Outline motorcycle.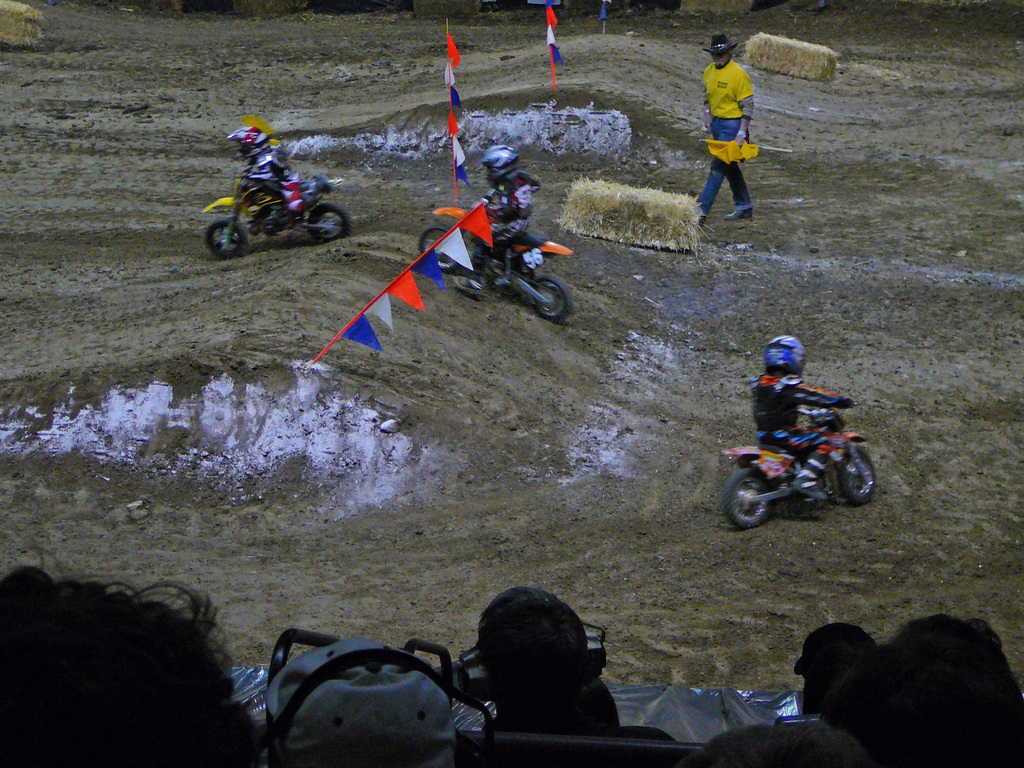
Outline: [x1=413, y1=188, x2=575, y2=325].
